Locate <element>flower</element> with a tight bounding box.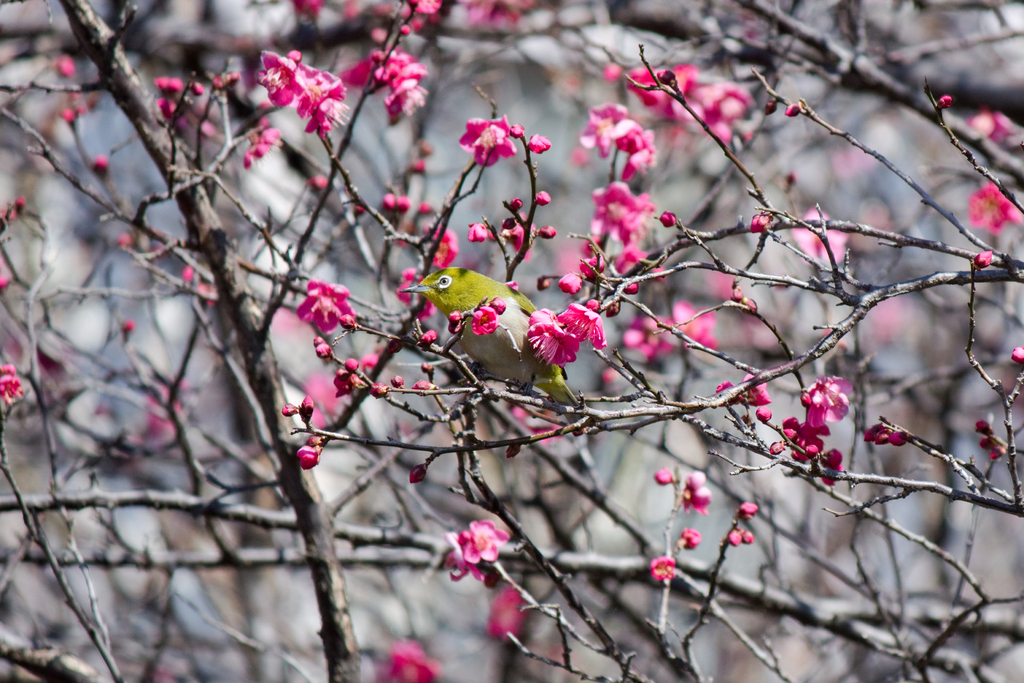
[740,497,760,517].
